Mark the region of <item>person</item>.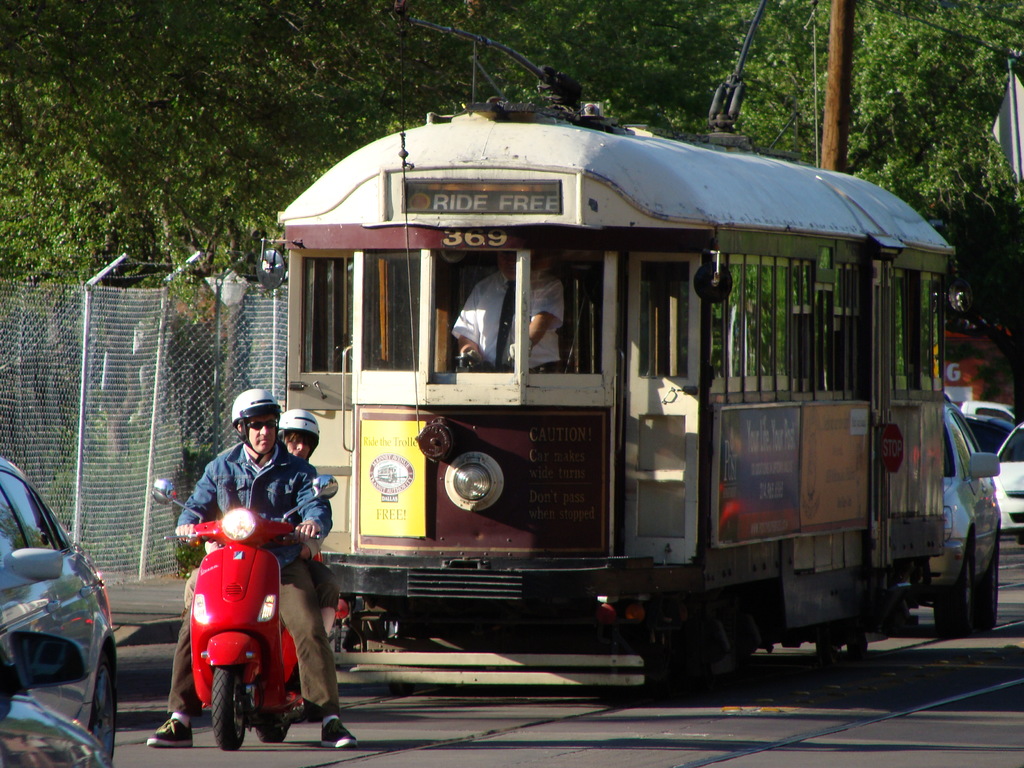
Region: (left=282, top=410, right=330, bottom=628).
